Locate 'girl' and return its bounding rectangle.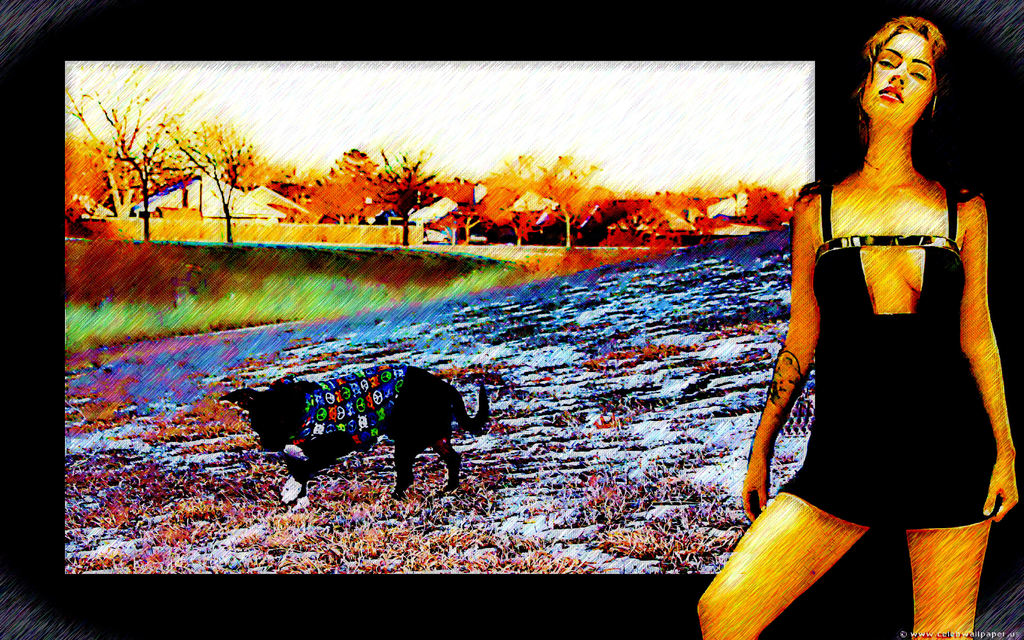
x1=700, y1=19, x2=1016, y2=639.
